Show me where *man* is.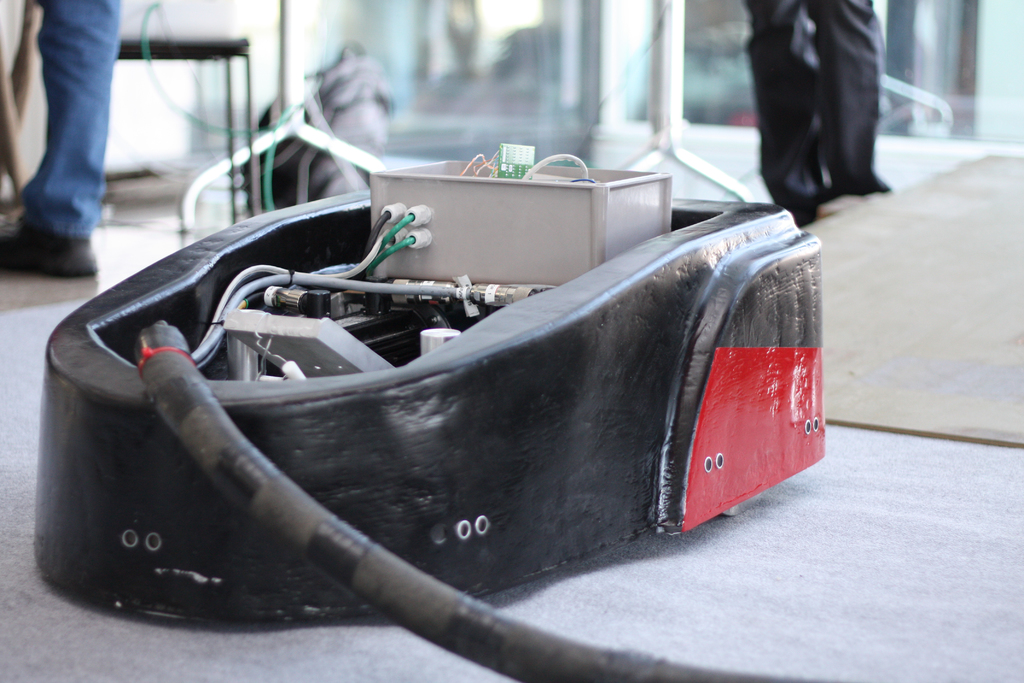
*man* is at <region>740, 0, 891, 228</region>.
